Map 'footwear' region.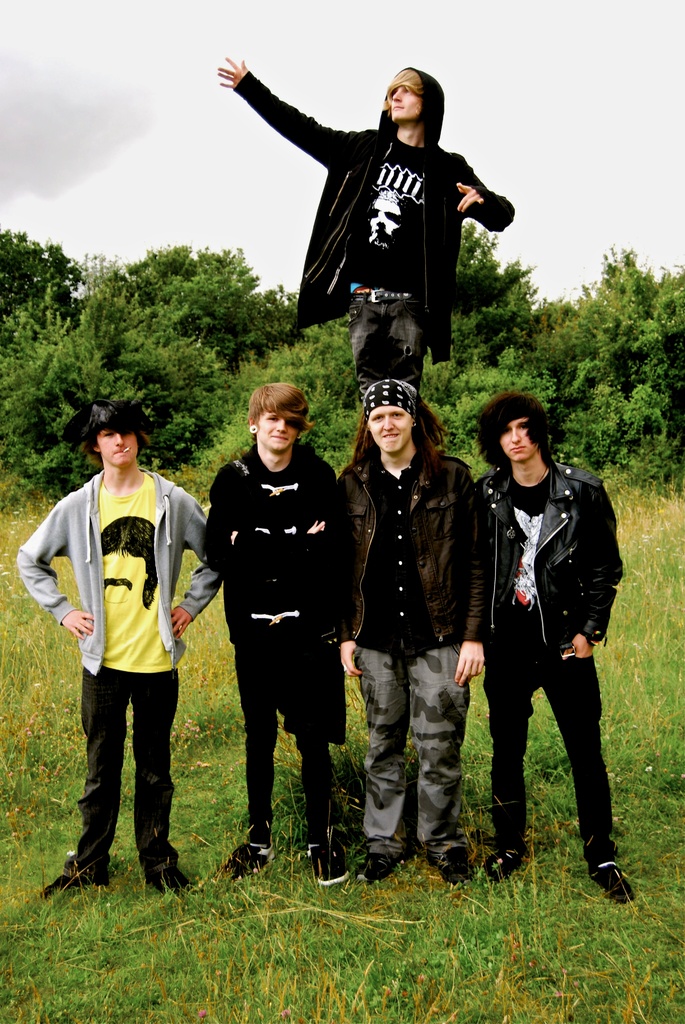
Mapped to 309, 833, 349, 897.
